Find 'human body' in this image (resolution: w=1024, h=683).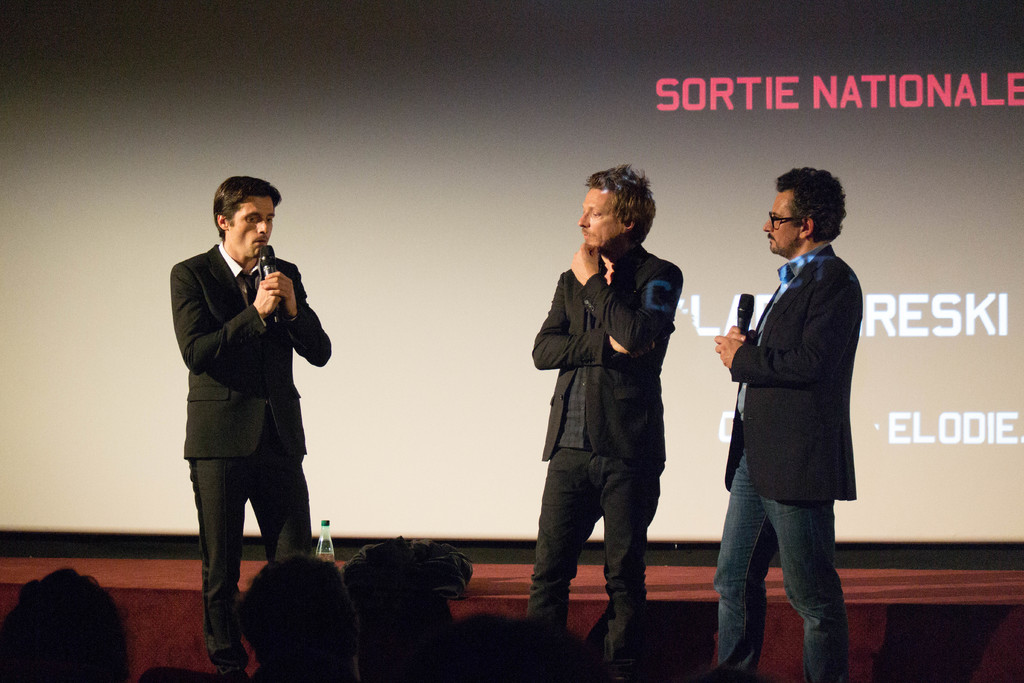
rect(420, 597, 535, 682).
